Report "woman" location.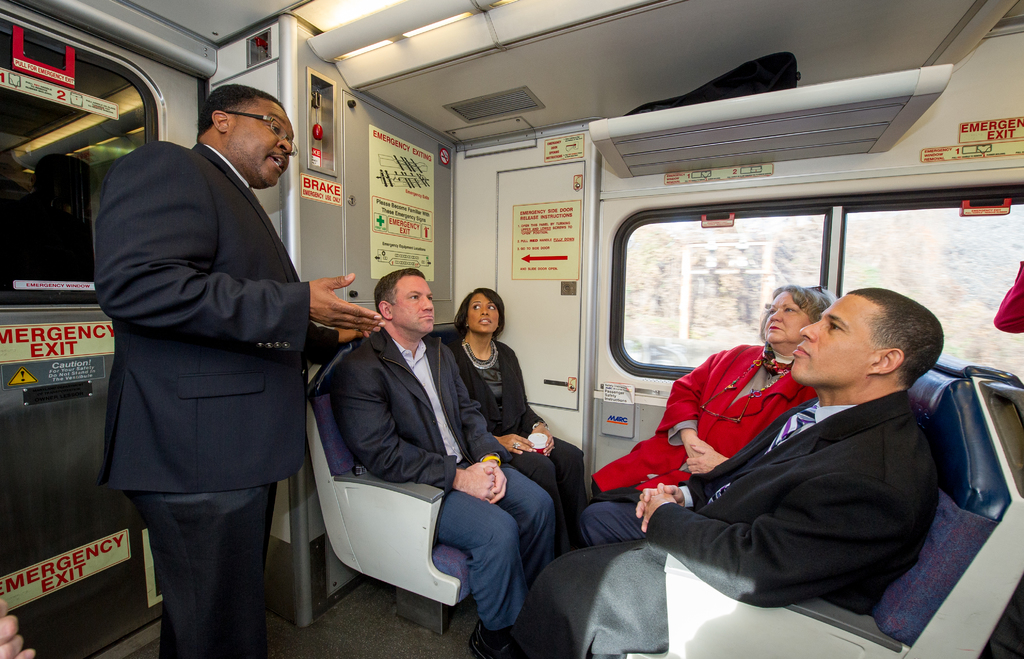
Report: detection(440, 286, 590, 533).
